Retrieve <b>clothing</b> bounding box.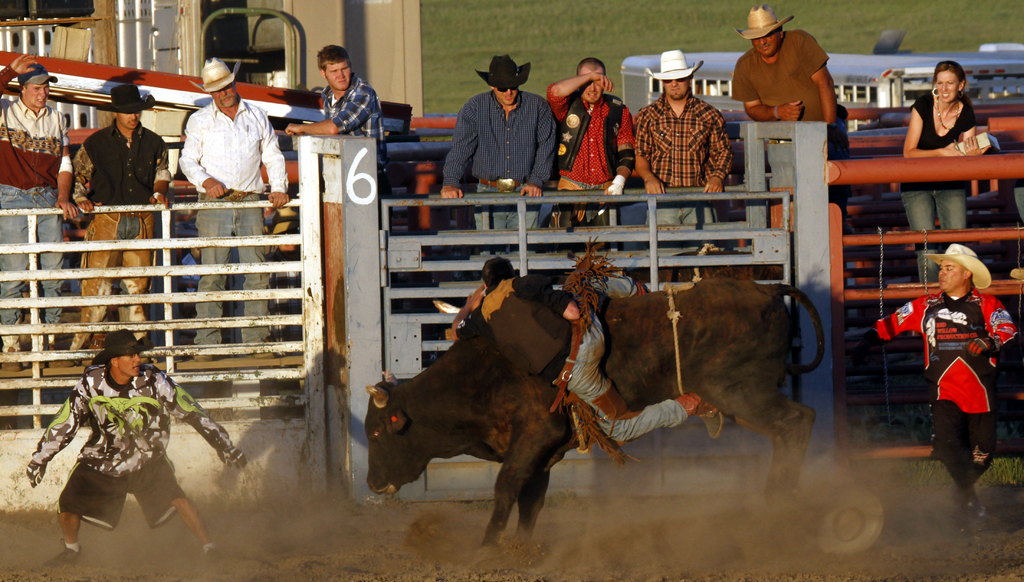
Bounding box: [439,89,559,185].
